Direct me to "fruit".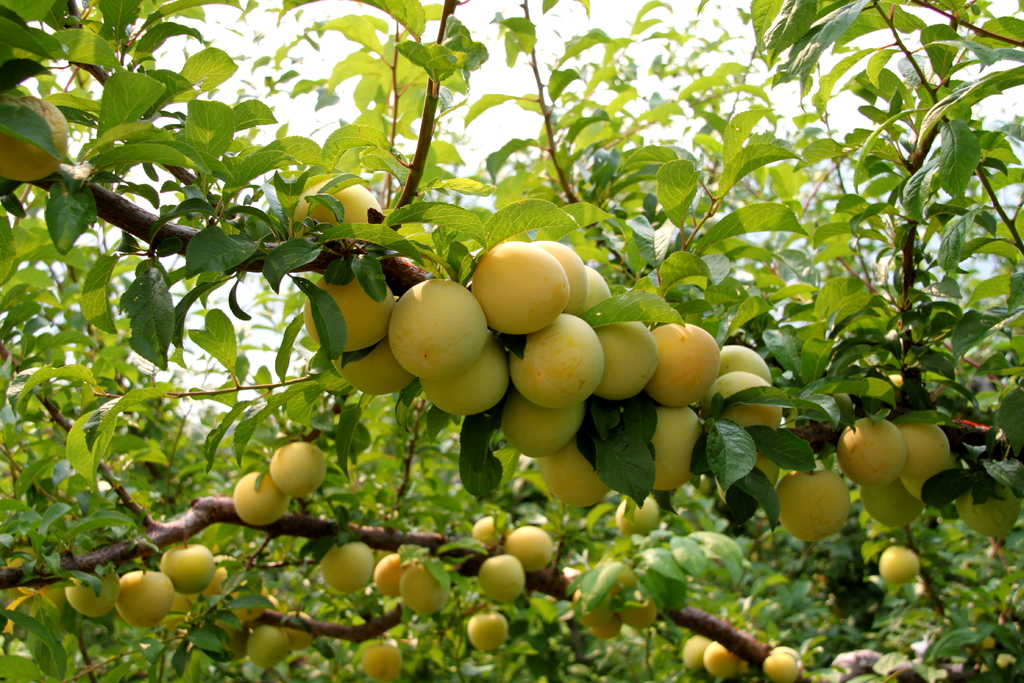
Direction: [758,645,803,682].
